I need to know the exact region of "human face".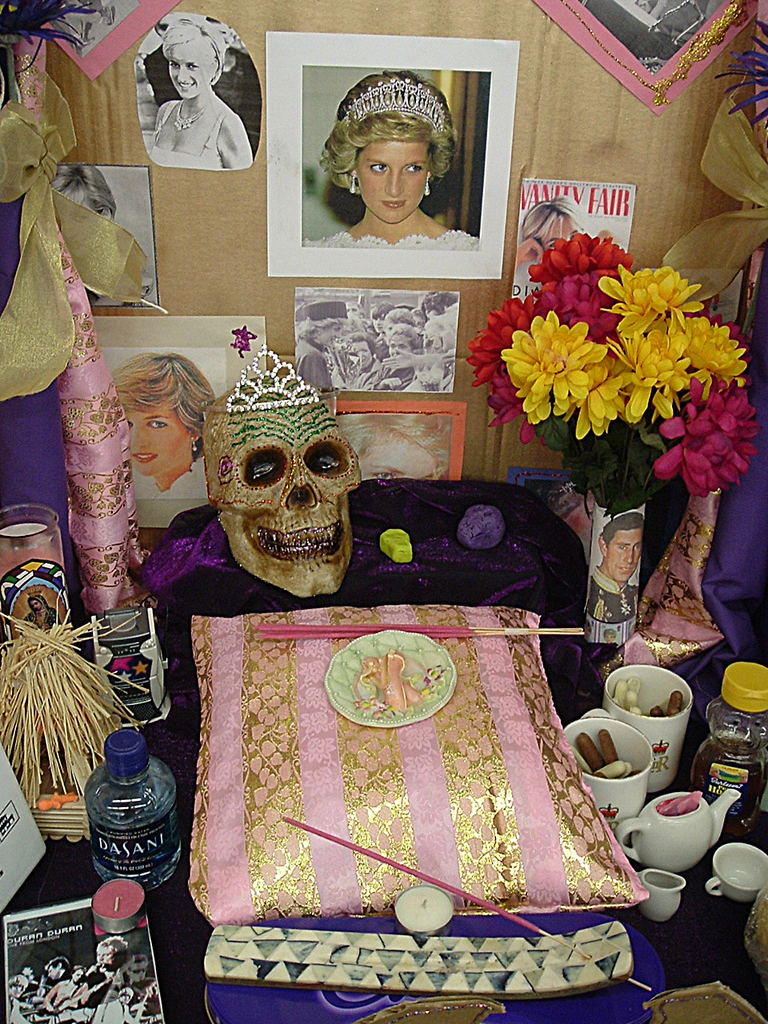
Region: (left=127, top=405, right=189, bottom=482).
